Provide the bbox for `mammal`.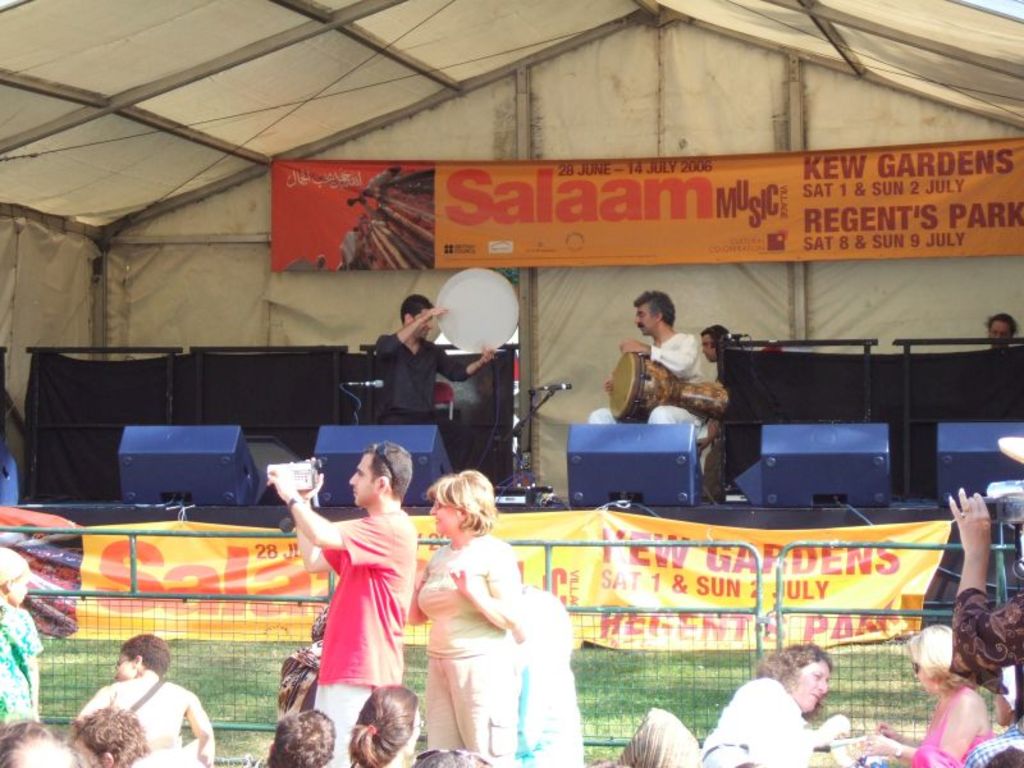
rect(79, 639, 219, 767).
